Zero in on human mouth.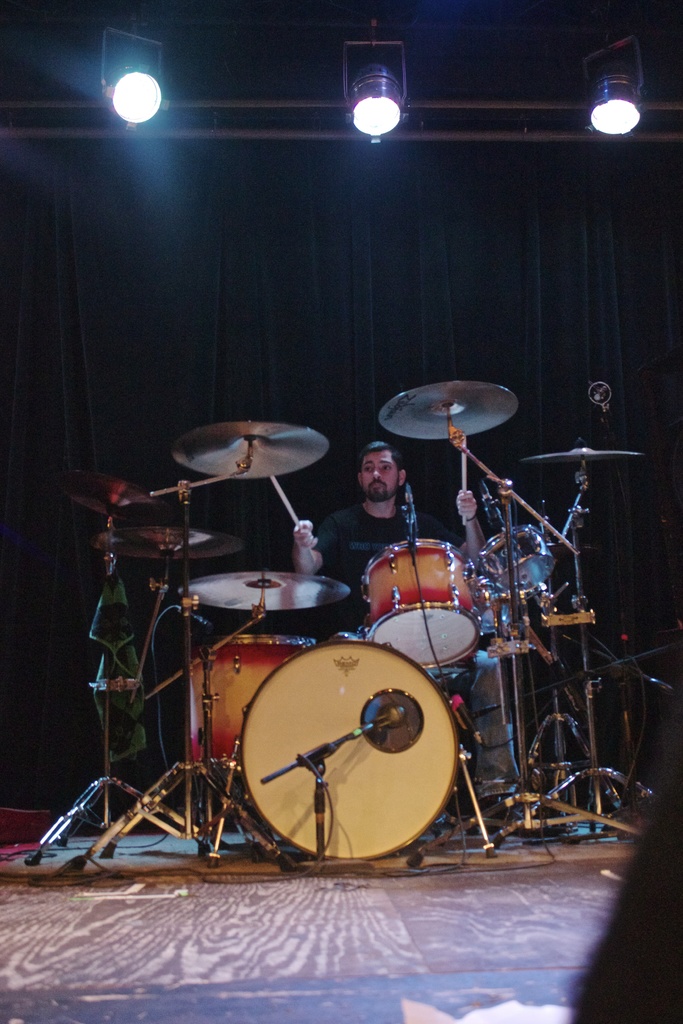
Zeroed in: [369,480,384,489].
